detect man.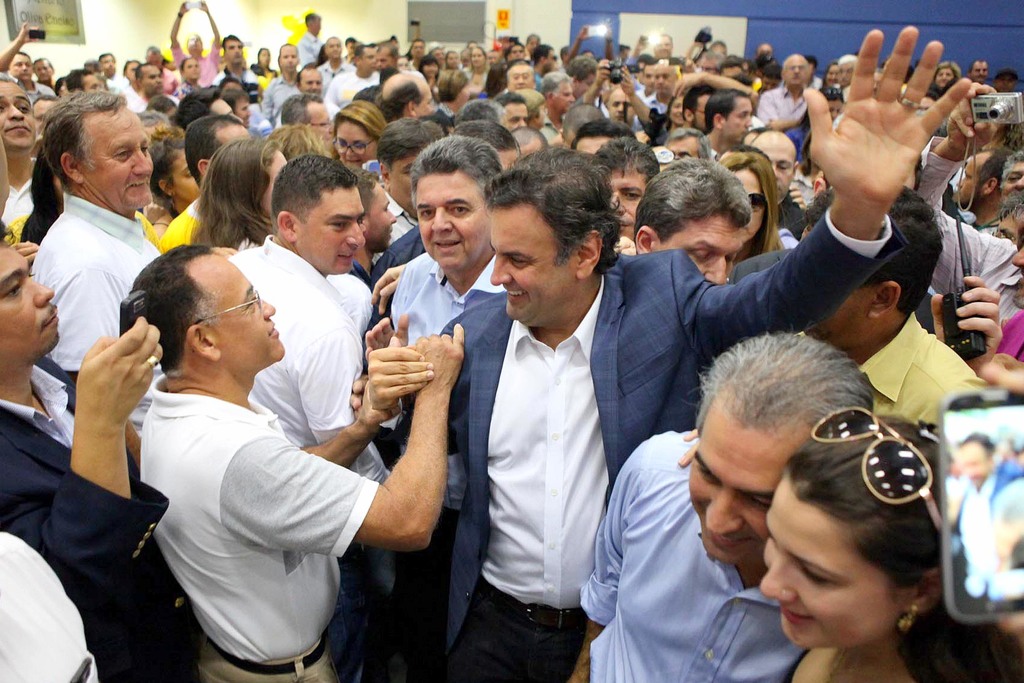
Detected at (left=968, top=60, right=991, bottom=86).
